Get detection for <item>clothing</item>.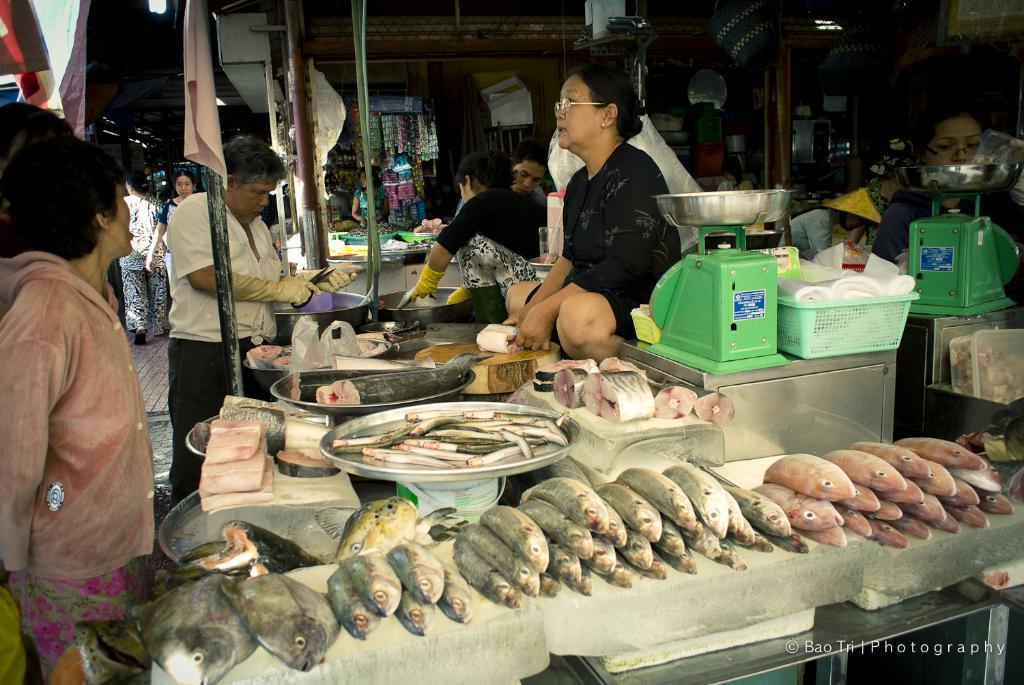
Detection: [0,250,180,684].
